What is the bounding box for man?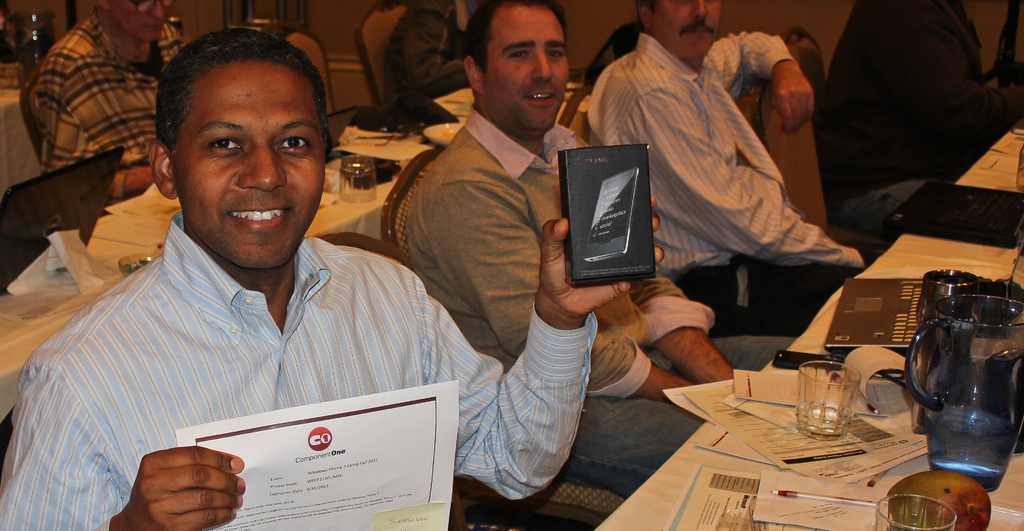
<bbox>33, 0, 186, 198</bbox>.
